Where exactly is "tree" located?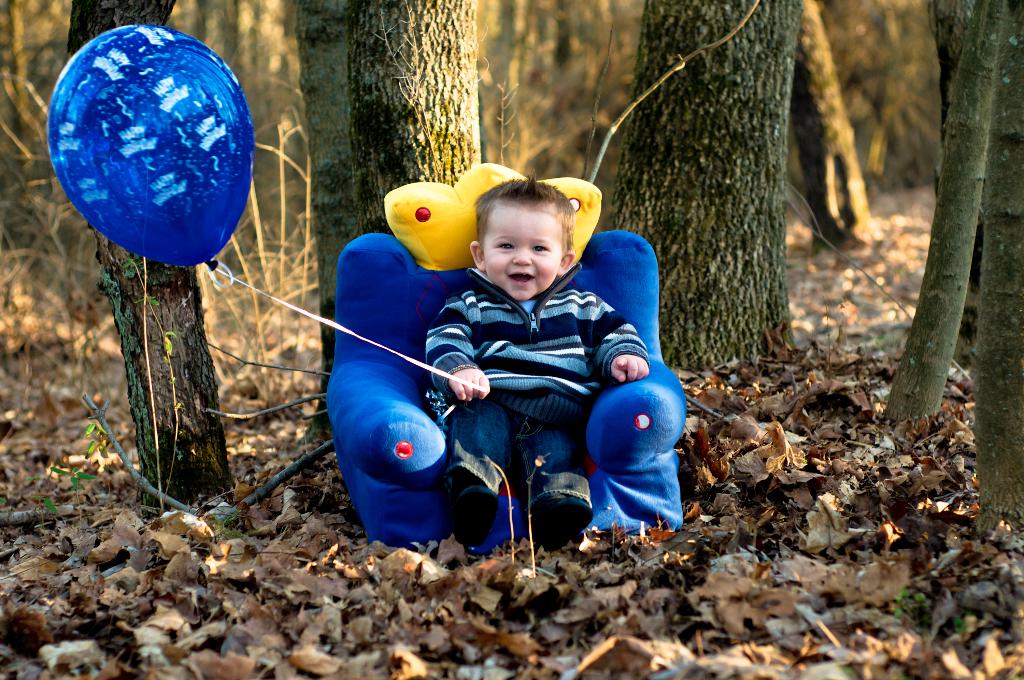
Its bounding box is Rect(801, 0, 887, 255).
